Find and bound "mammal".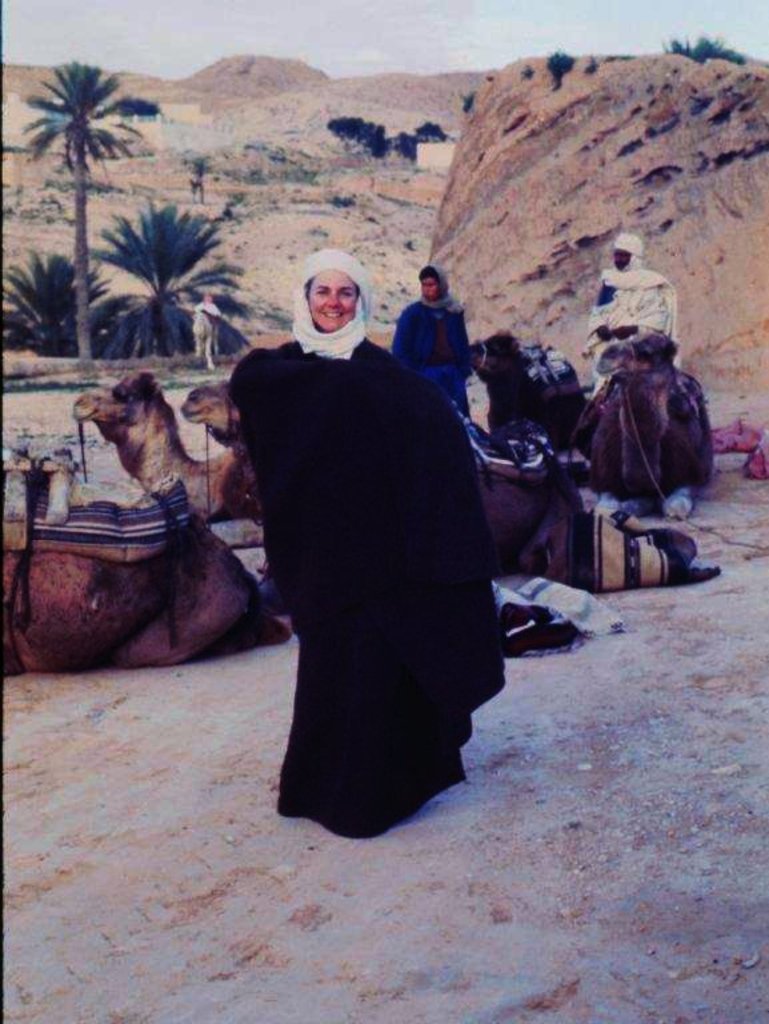
Bound: [470,399,598,575].
